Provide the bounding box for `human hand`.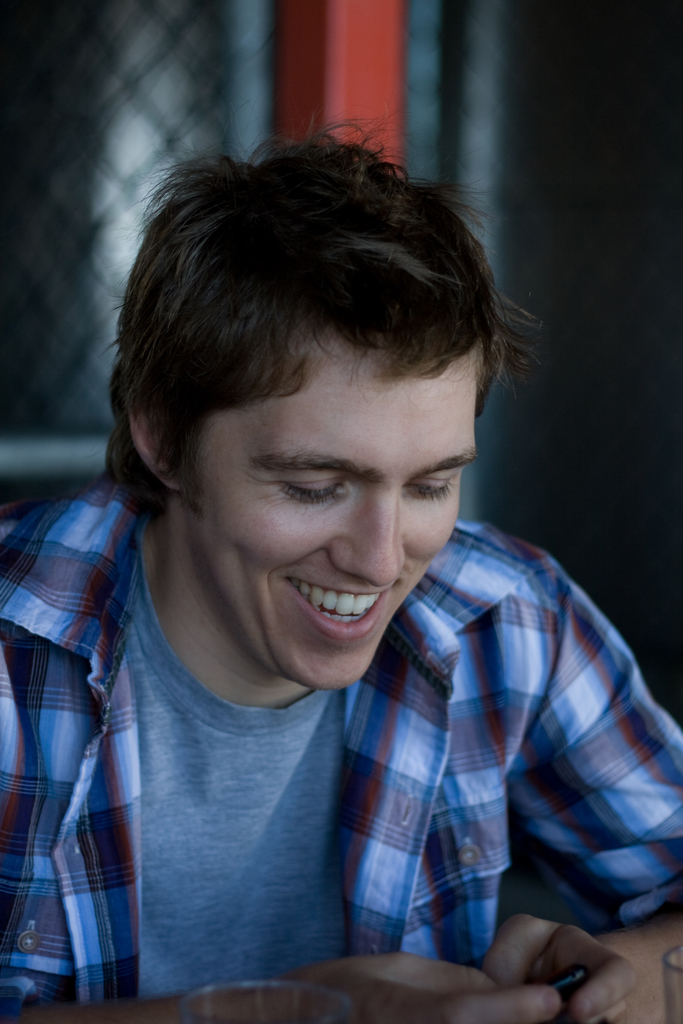
pyautogui.locateOnScreen(251, 953, 561, 1023).
